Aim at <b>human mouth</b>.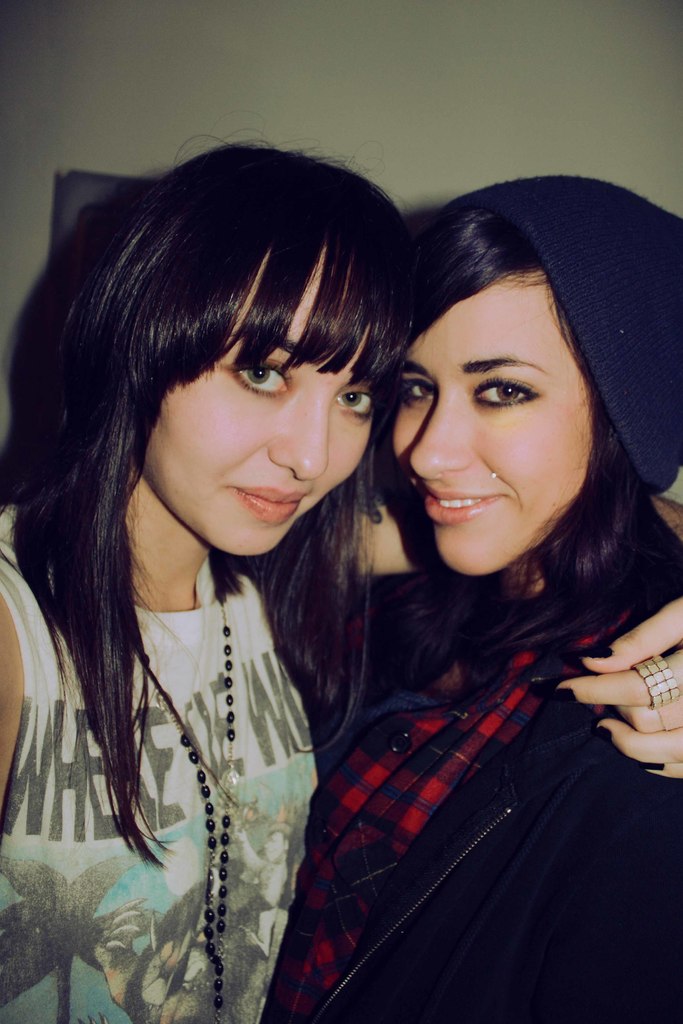
Aimed at (x1=236, y1=484, x2=306, y2=526).
